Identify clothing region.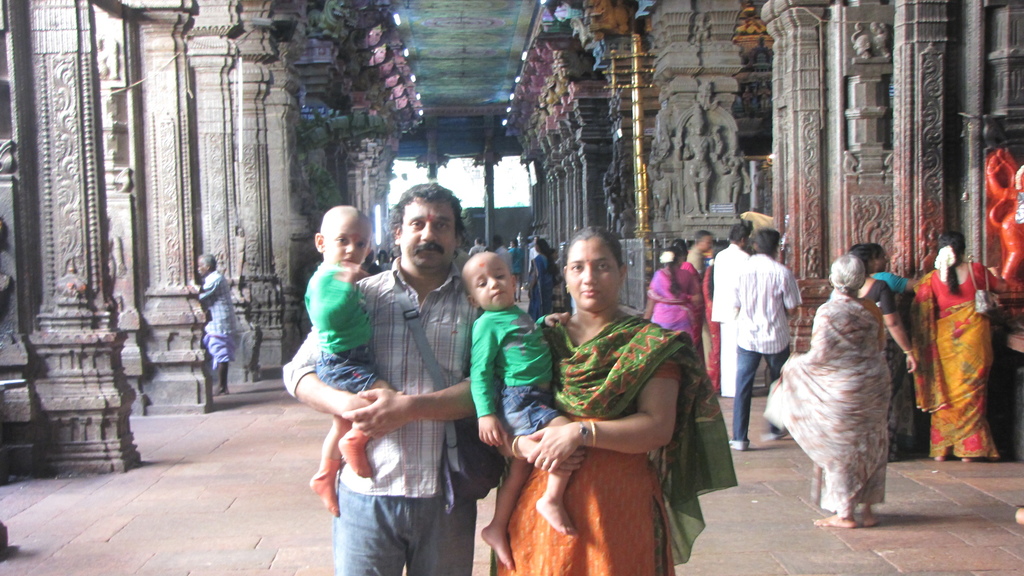
Region: box=[918, 243, 1004, 447].
